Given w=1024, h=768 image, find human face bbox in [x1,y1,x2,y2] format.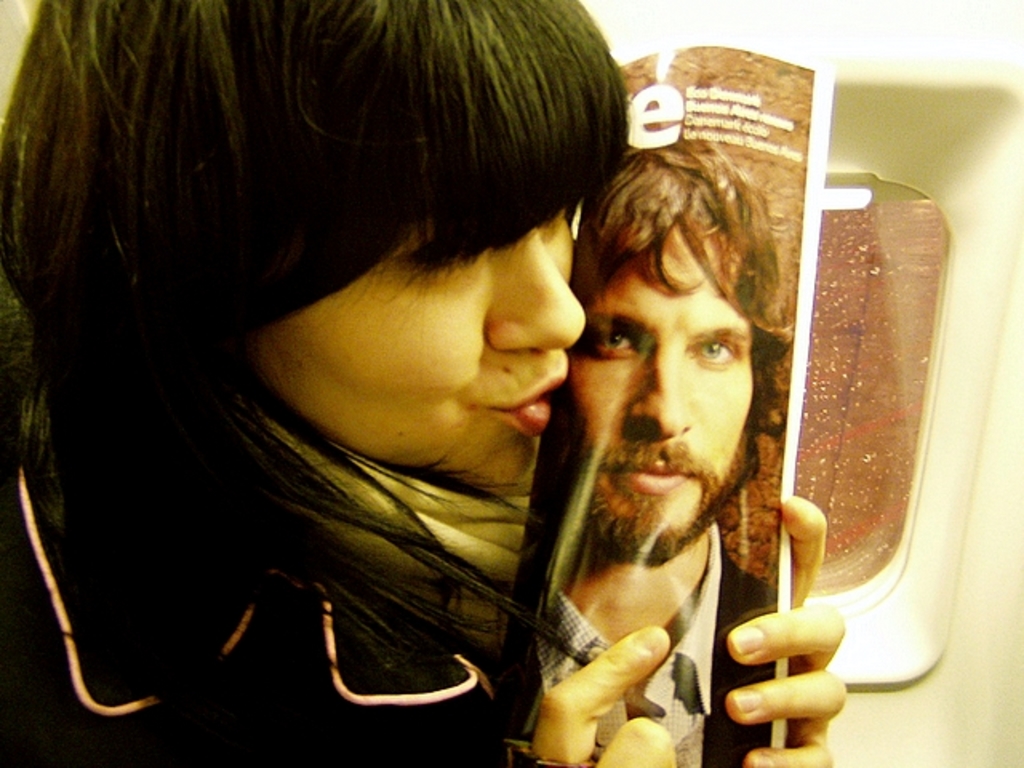
[248,202,584,494].
